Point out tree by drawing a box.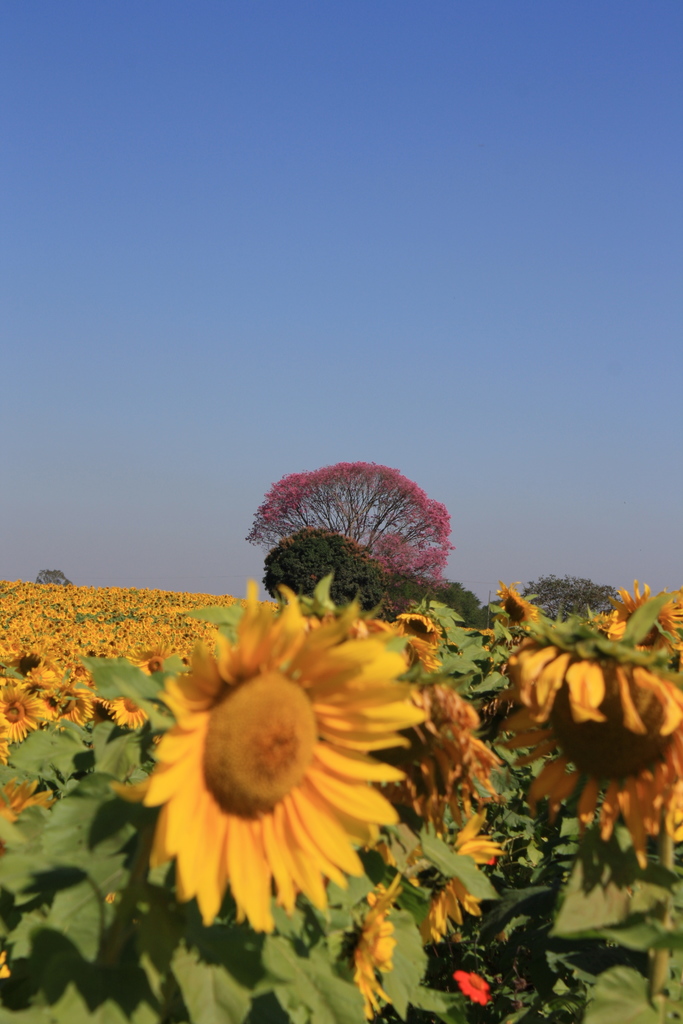
bbox=[514, 569, 621, 628].
